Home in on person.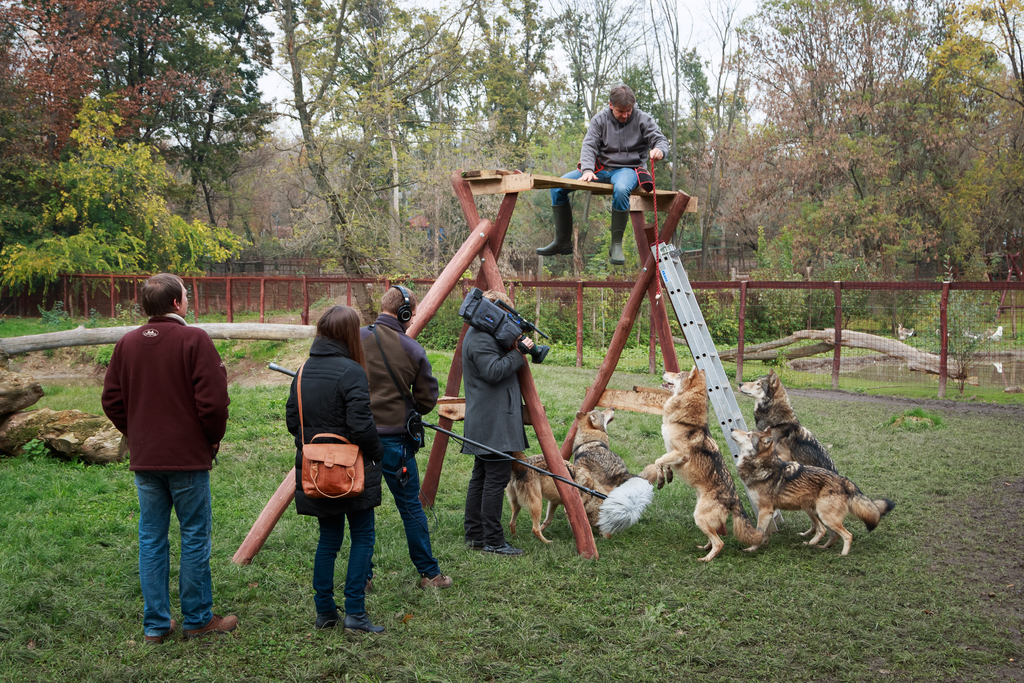
Homed in at bbox=[97, 269, 242, 644].
